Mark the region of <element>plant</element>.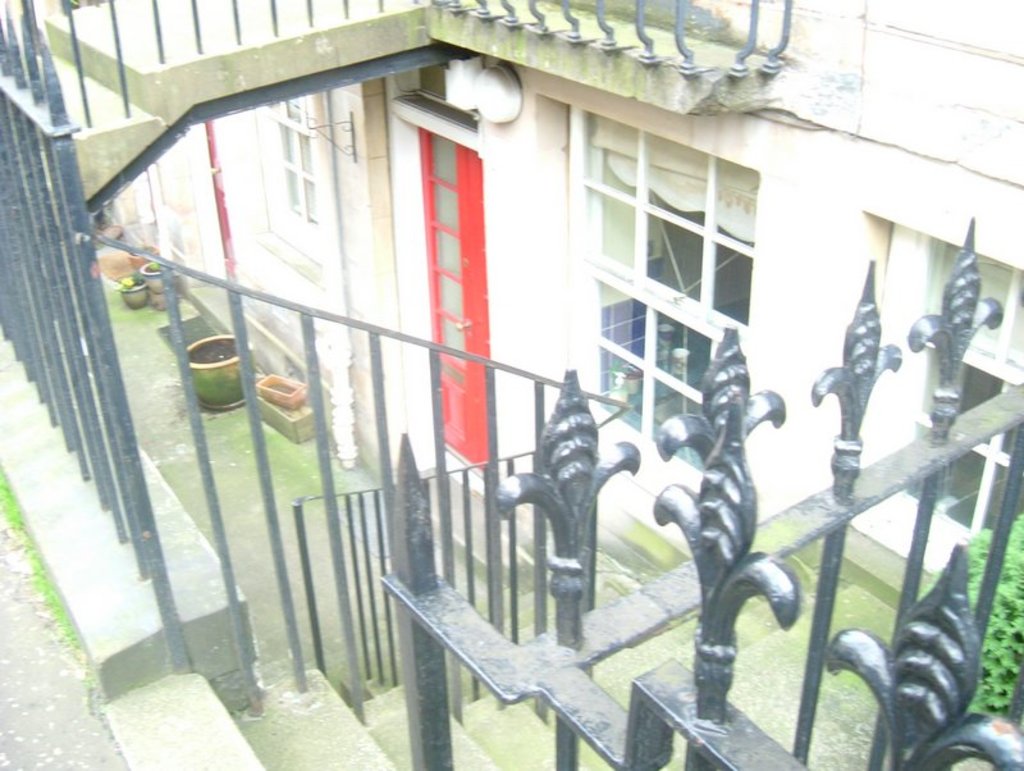
Region: <region>120, 272, 138, 293</region>.
